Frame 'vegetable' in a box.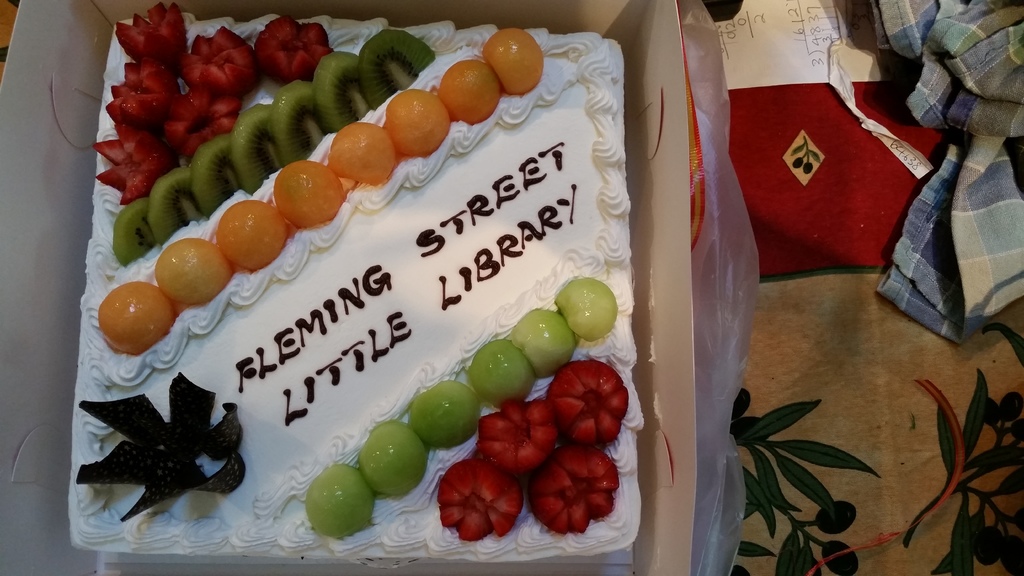
(547, 275, 616, 339).
